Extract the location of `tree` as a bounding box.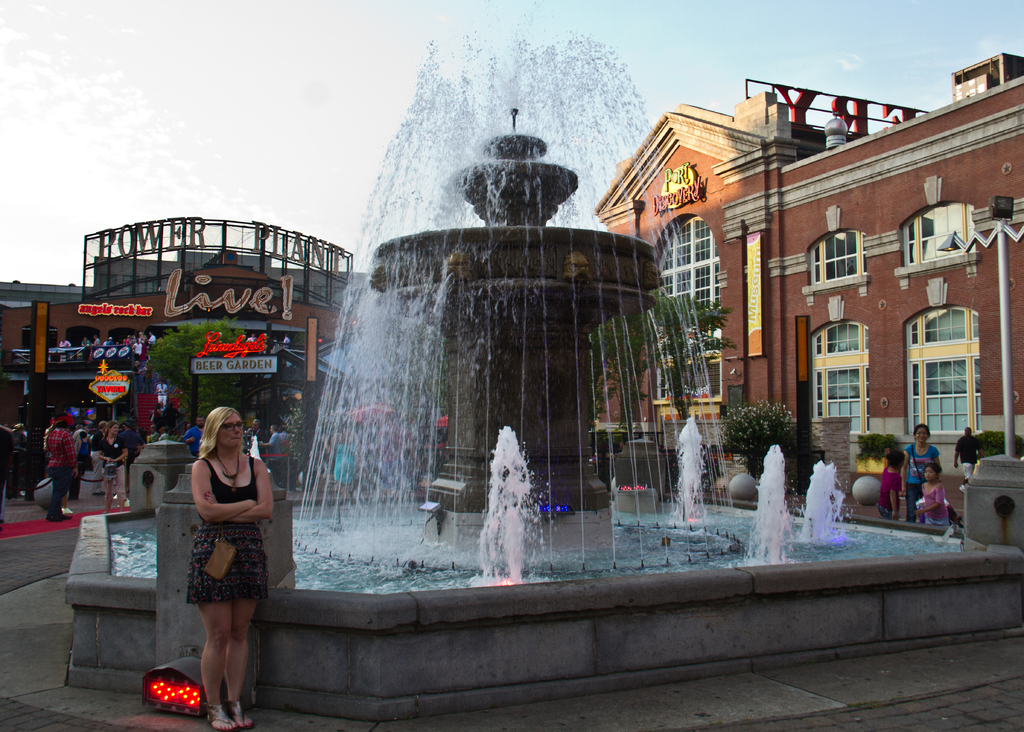
BBox(643, 293, 740, 424).
